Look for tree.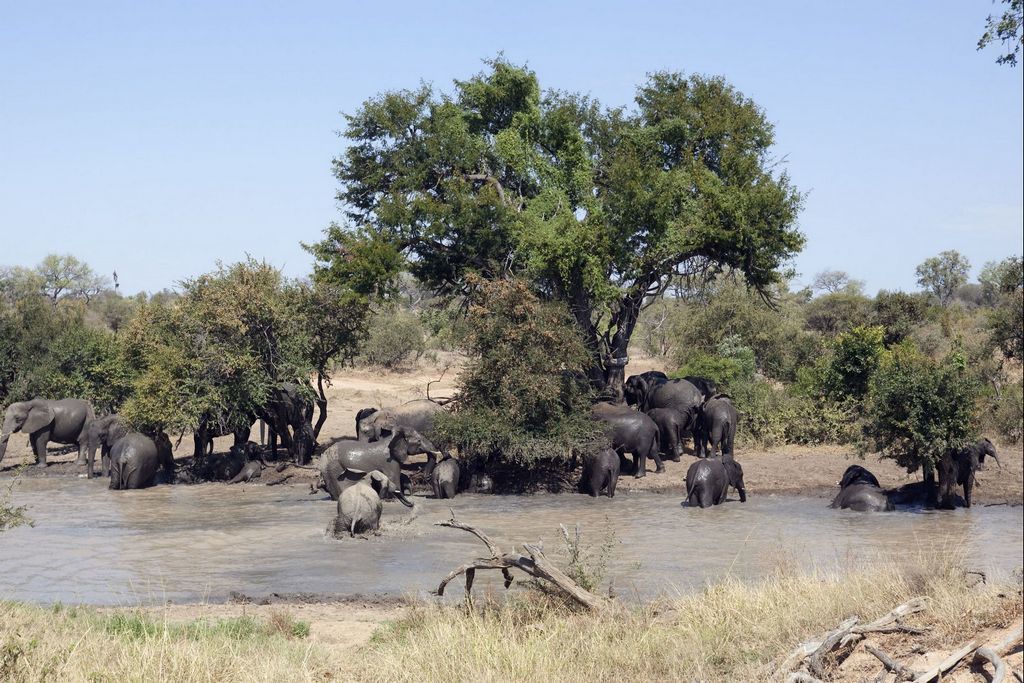
Found: (970,255,1023,302).
